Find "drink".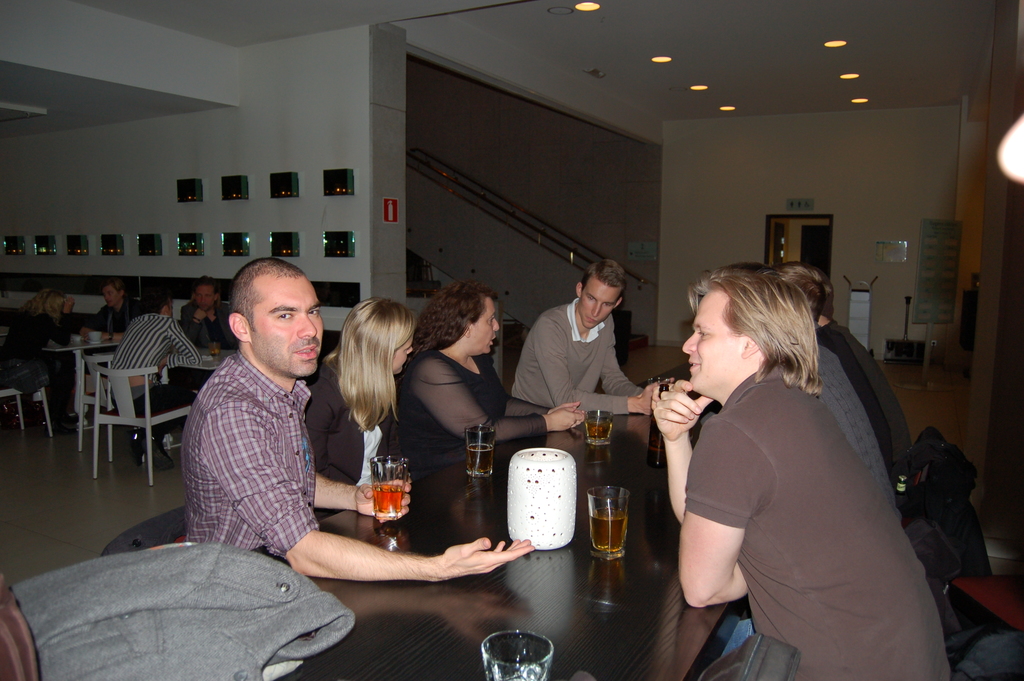
l=488, t=662, r=549, b=680.
